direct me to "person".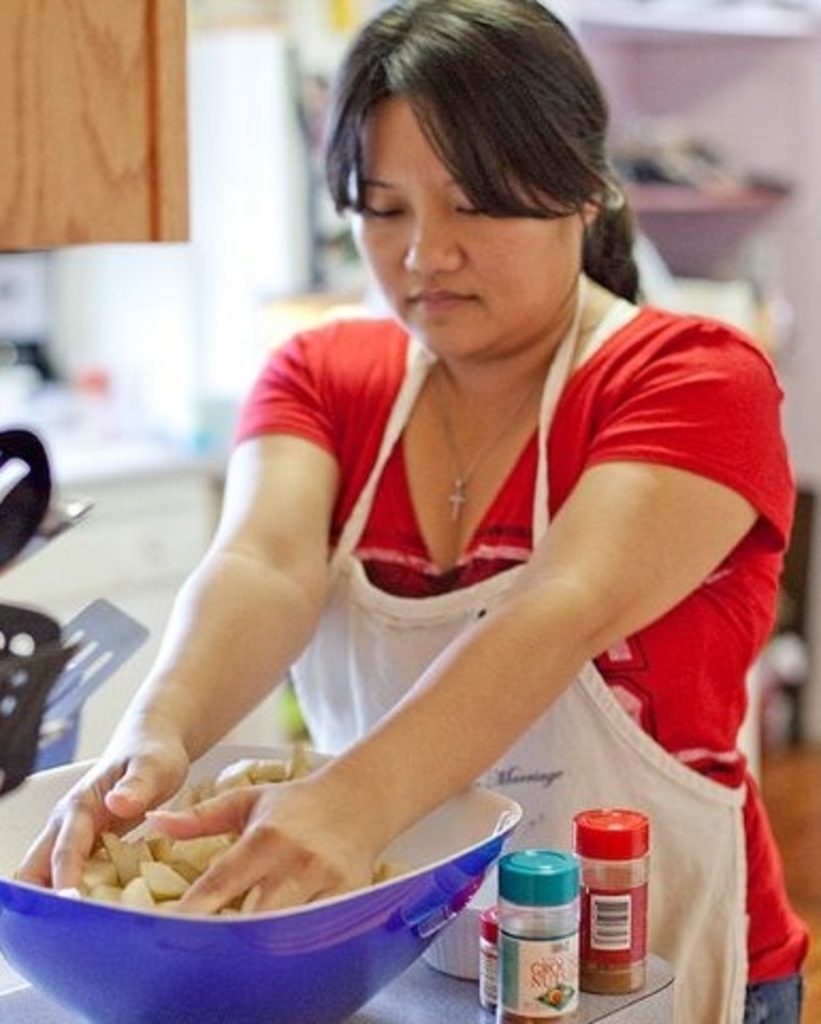
Direction: pyautogui.locateOnScreen(9, 0, 819, 1022).
